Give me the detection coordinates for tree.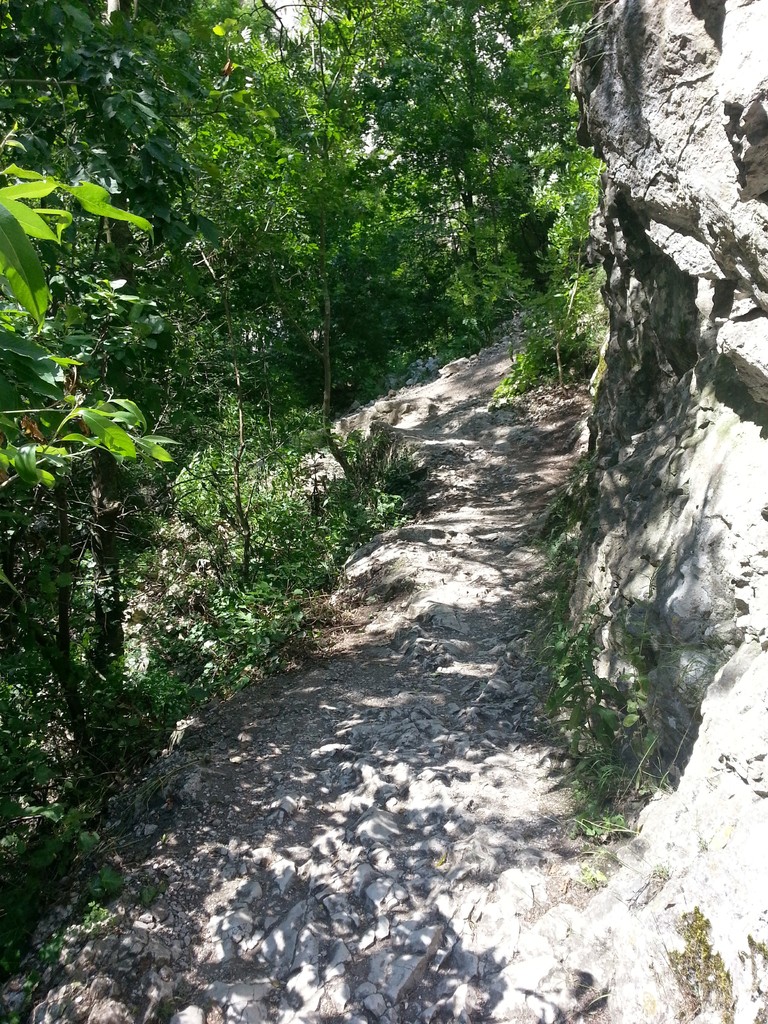
region(113, 1, 346, 654).
